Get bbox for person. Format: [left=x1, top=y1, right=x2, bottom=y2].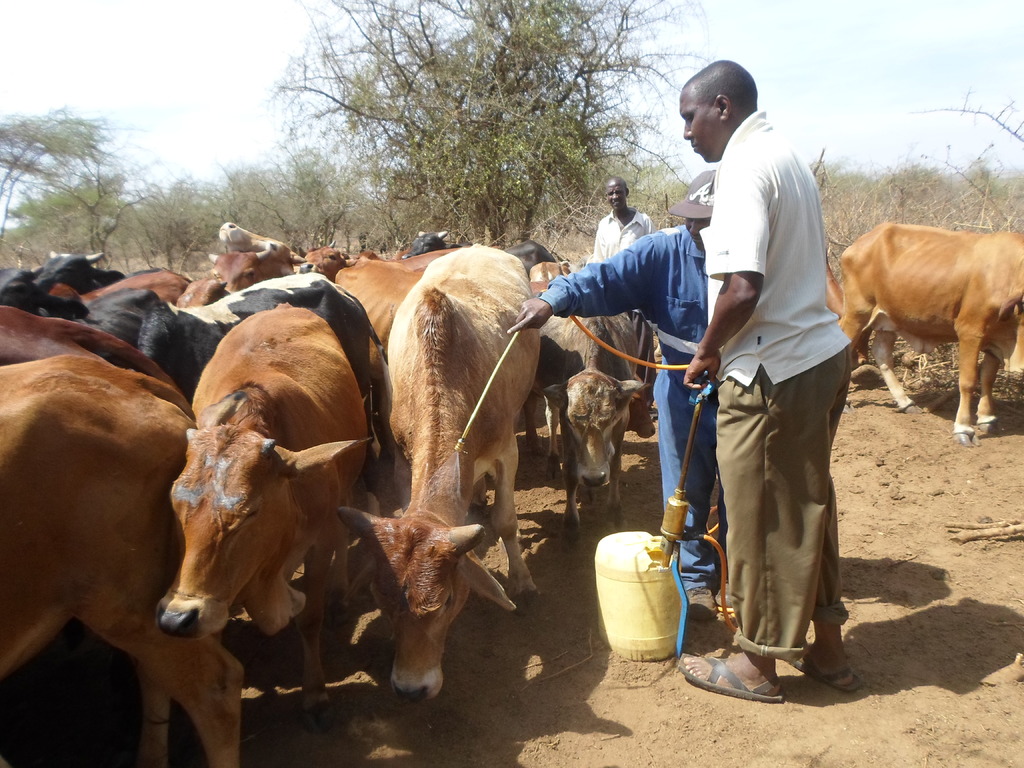
[left=593, top=177, right=657, bottom=266].
